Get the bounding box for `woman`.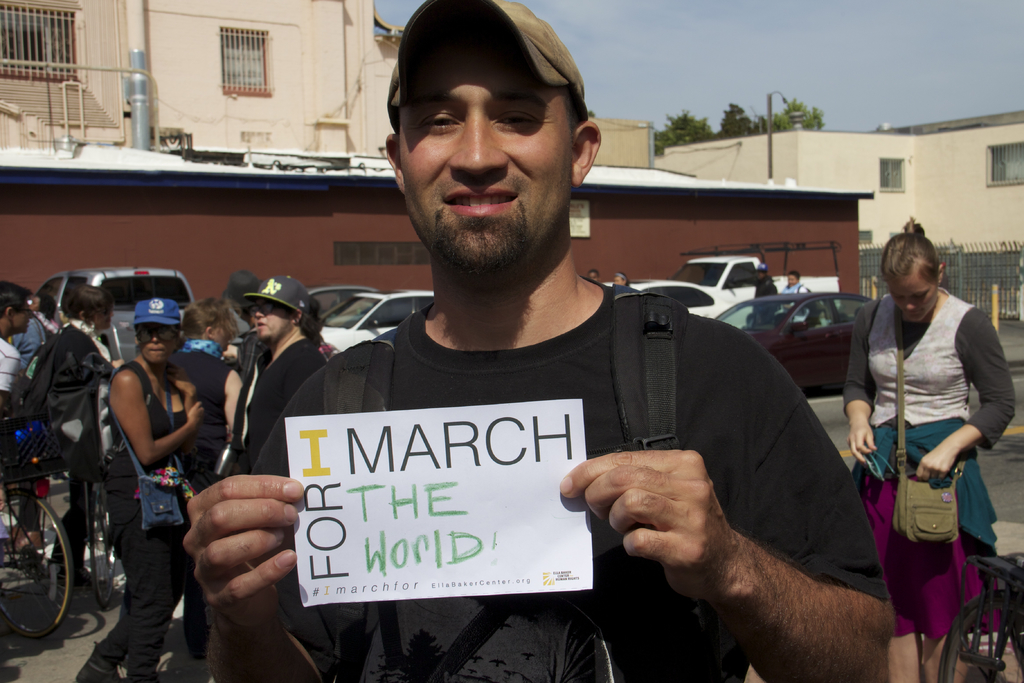
l=75, t=303, r=200, b=682.
